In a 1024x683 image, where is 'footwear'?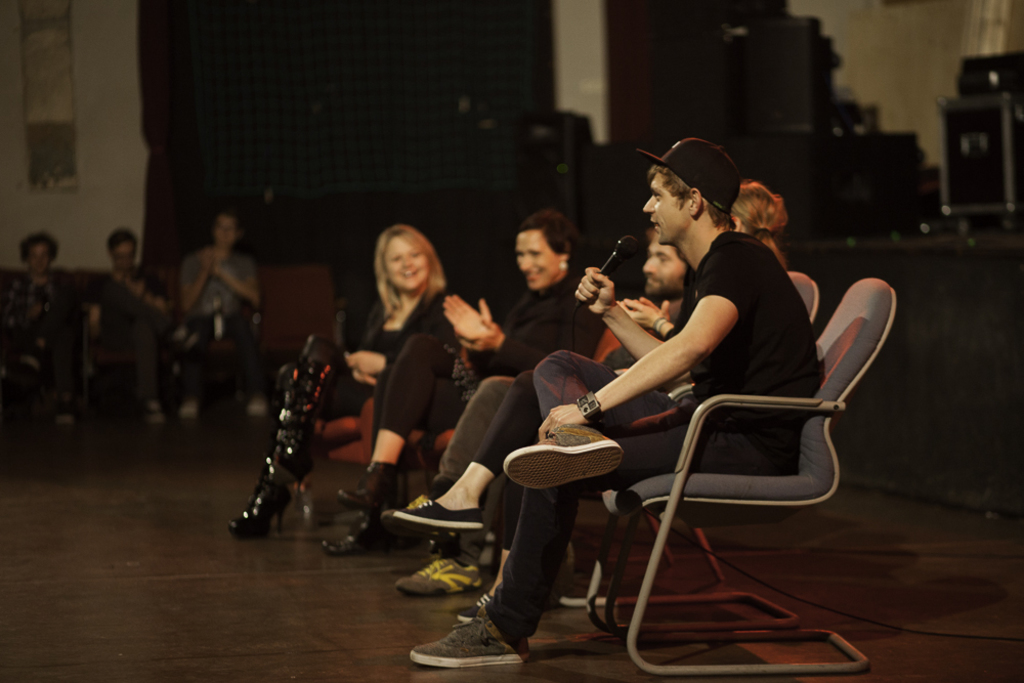
388, 492, 489, 556.
